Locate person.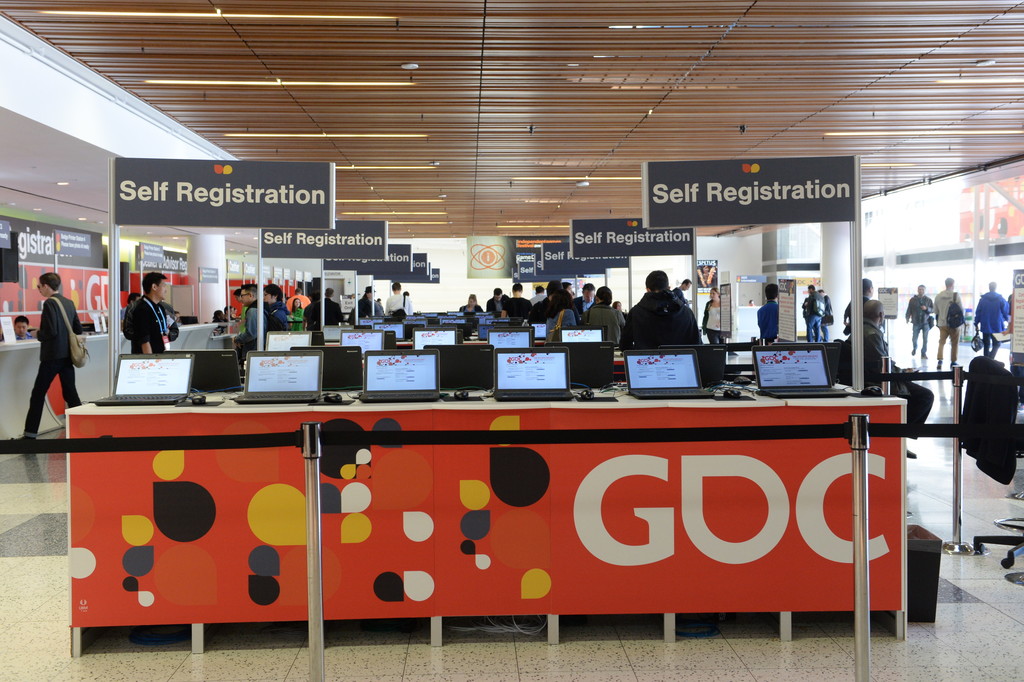
Bounding box: left=935, top=279, right=970, bottom=369.
